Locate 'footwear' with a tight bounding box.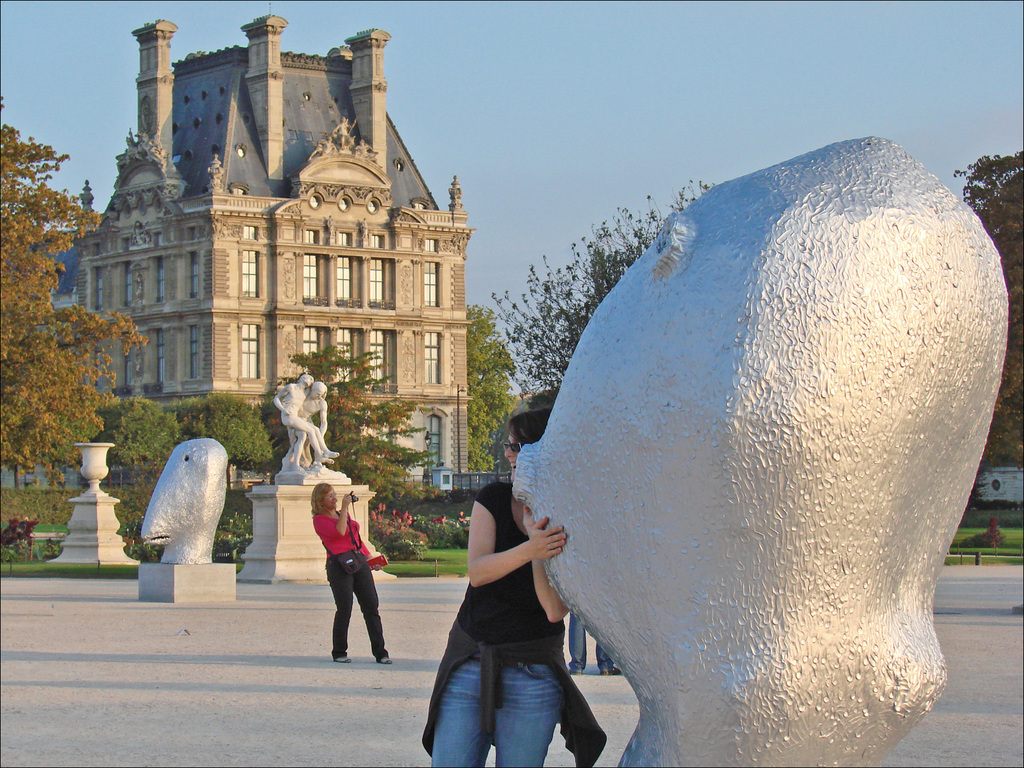
[335,655,351,663].
